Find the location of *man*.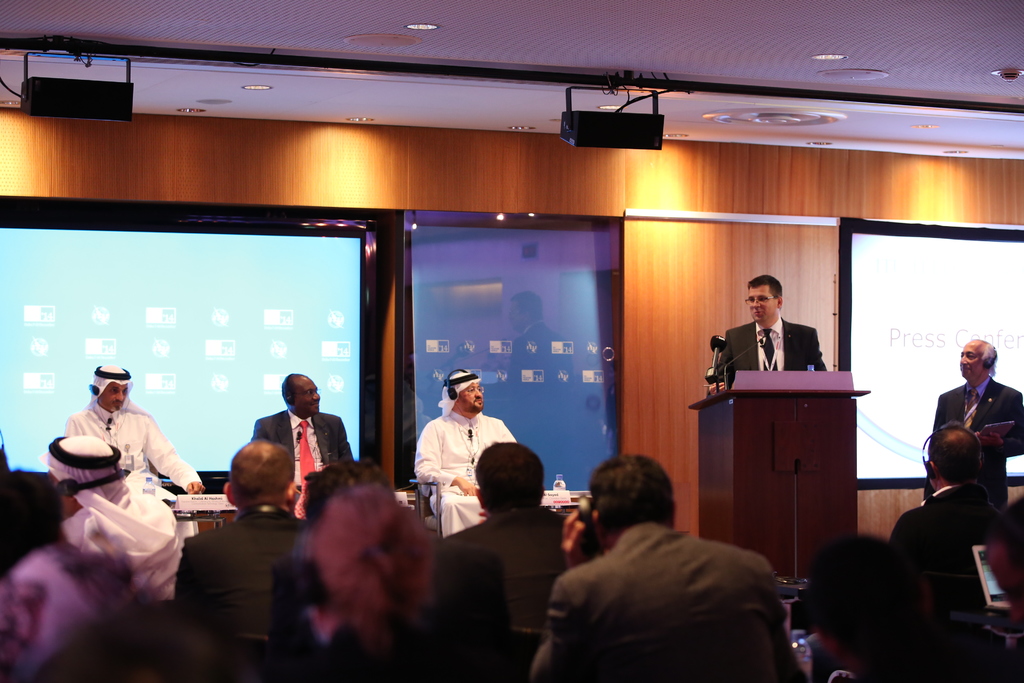
Location: [64, 366, 204, 498].
